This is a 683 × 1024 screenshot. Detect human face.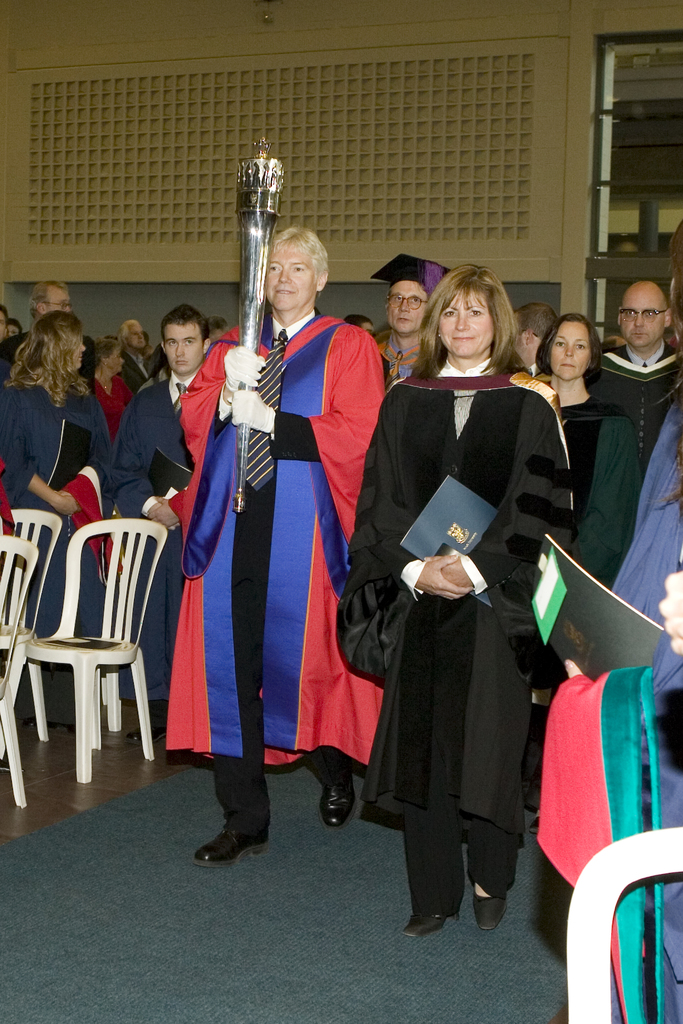
x1=165, y1=325, x2=207, y2=376.
